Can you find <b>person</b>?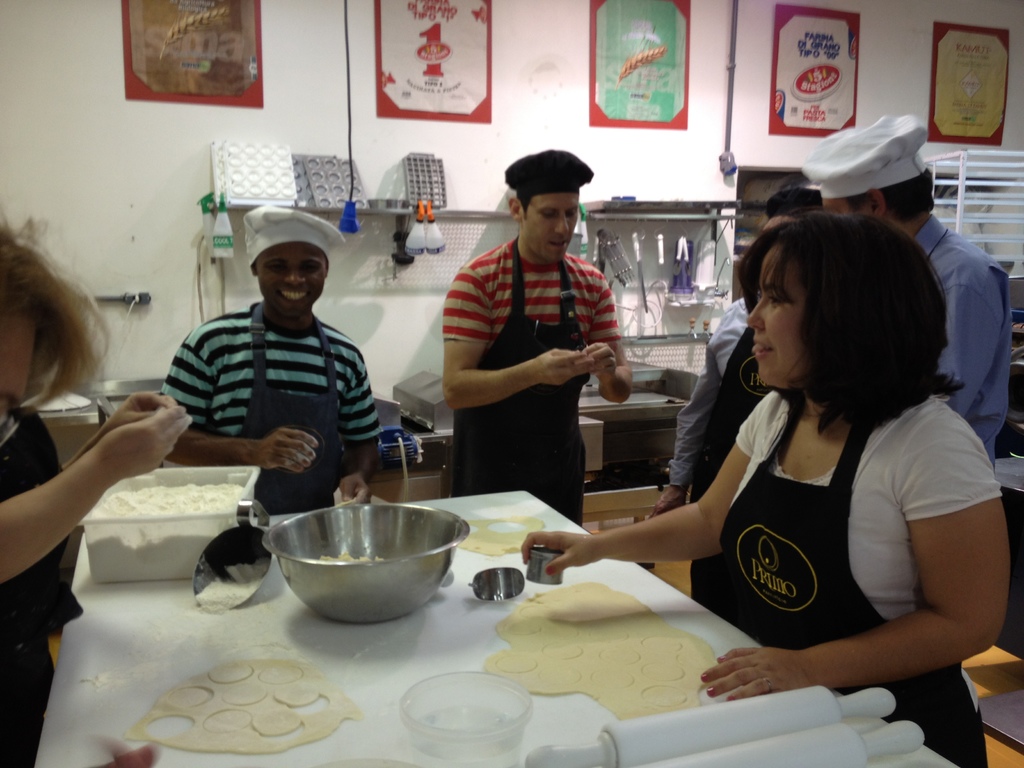
Yes, bounding box: (x1=0, y1=216, x2=86, y2=767).
